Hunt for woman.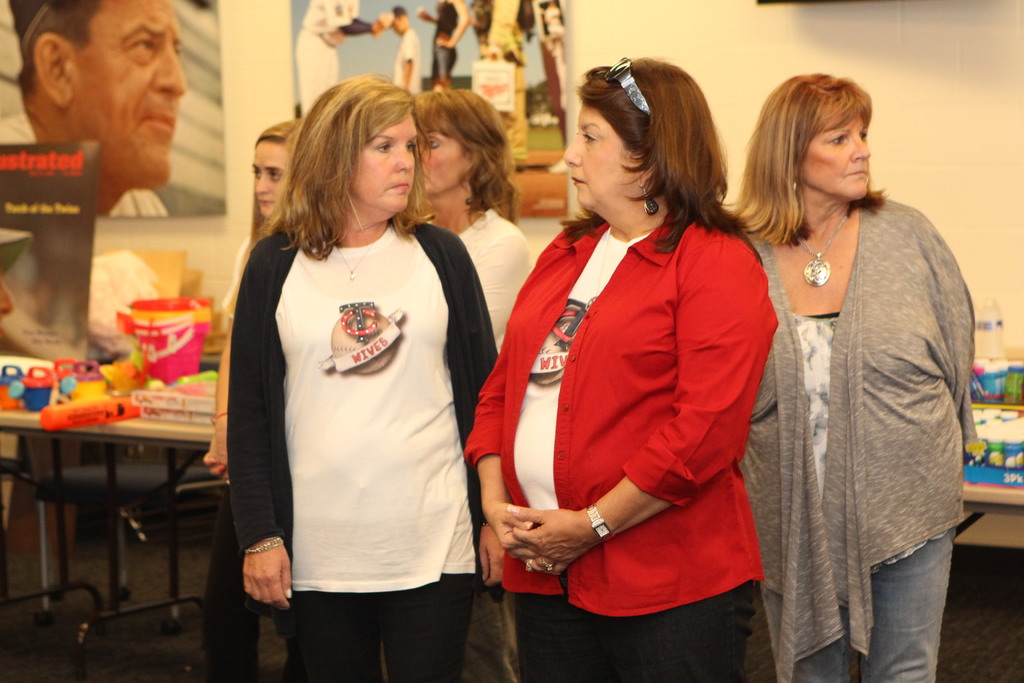
Hunted down at [left=725, top=67, right=981, bottom=682].
